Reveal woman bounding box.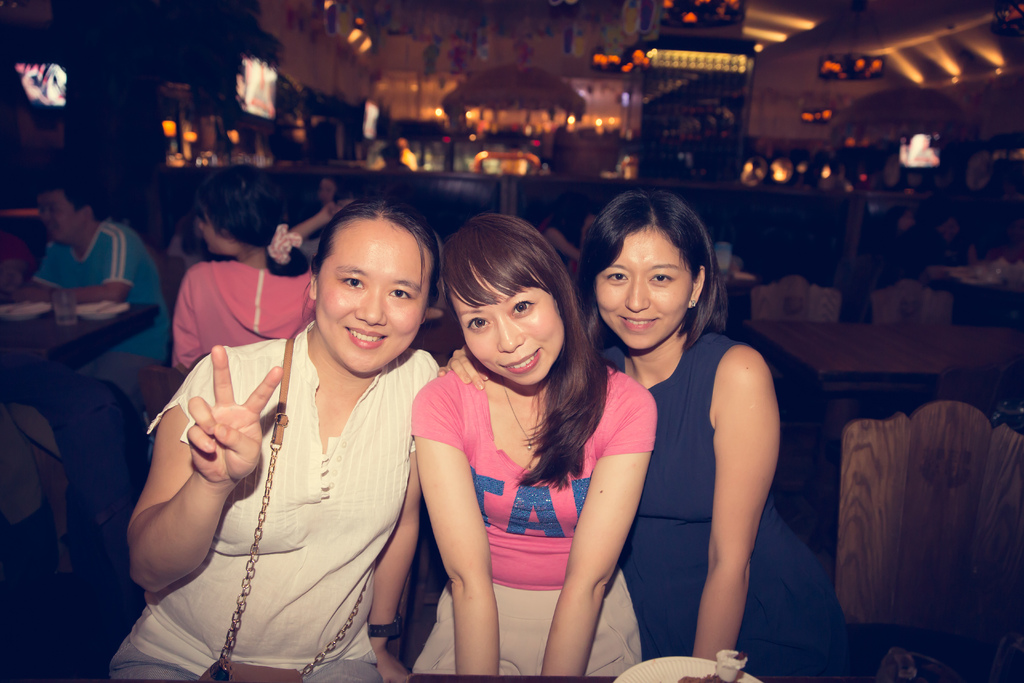
Revealed: crop(105, 201, 438, 682).
